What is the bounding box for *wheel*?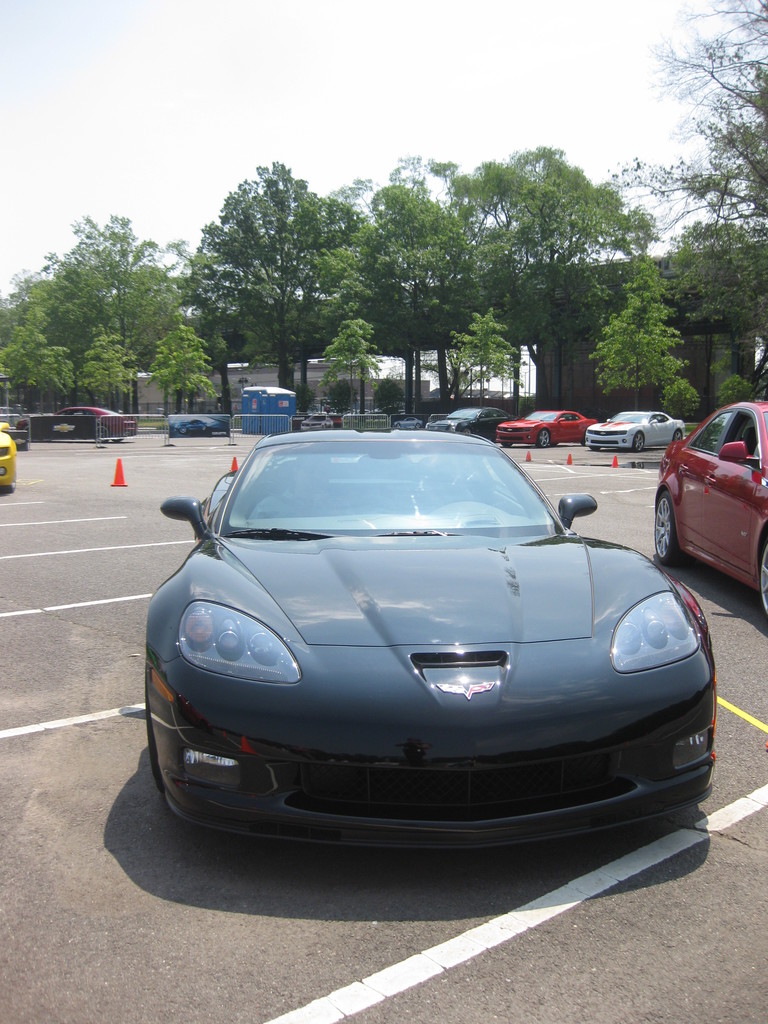
l=591, t=445, r=601, b=452.
